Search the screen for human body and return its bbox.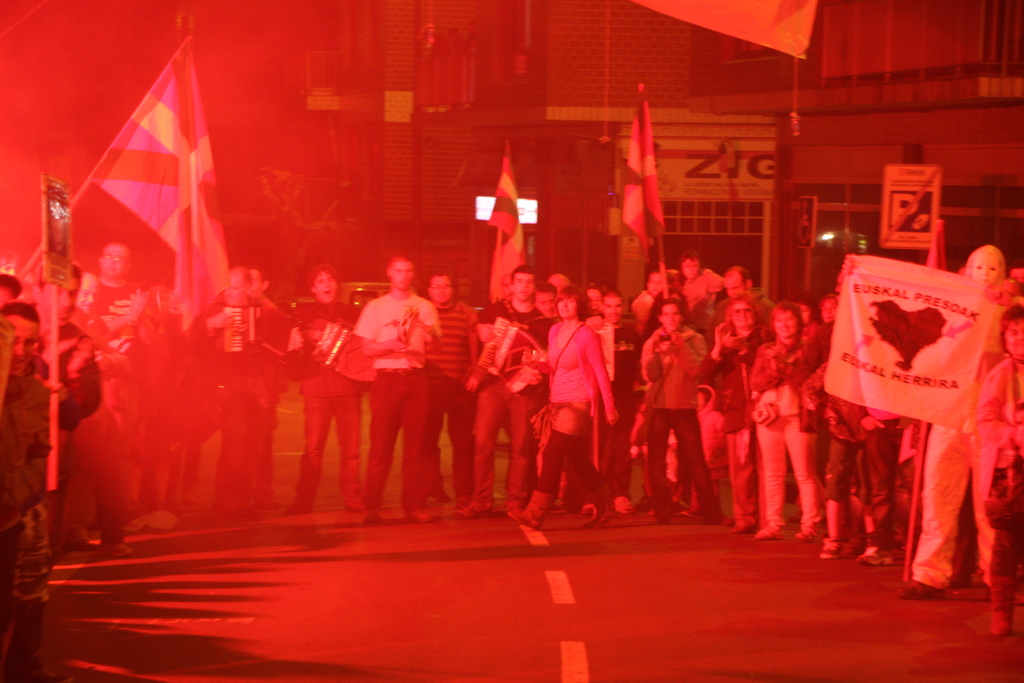
Found: <region>679, 265, 712, 306</region>.
